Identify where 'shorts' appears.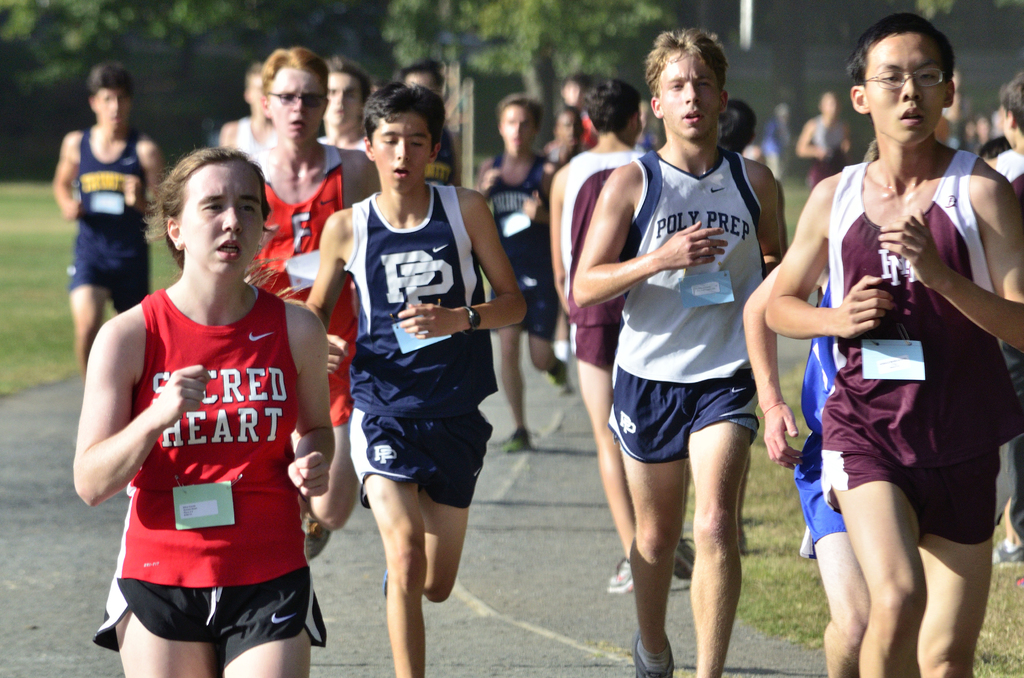
Appears at pyautogui.locateOnScreen(620, 395, 754, 448).
